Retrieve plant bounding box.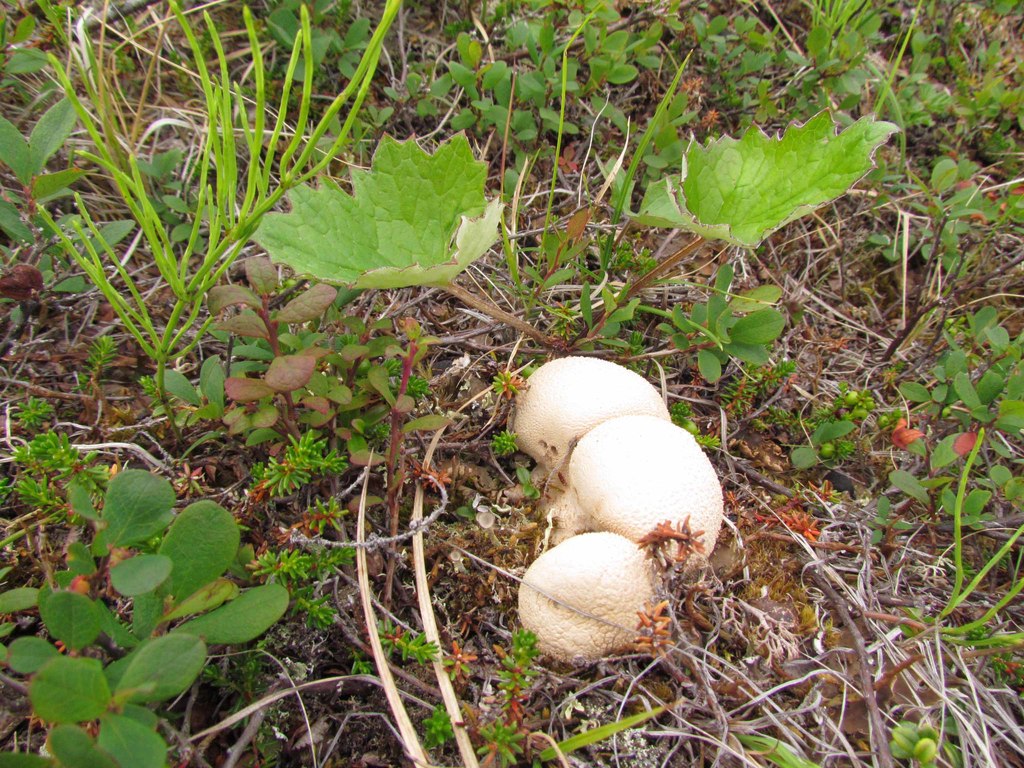
Bounding box: detection(0, 0, 403, 458).
